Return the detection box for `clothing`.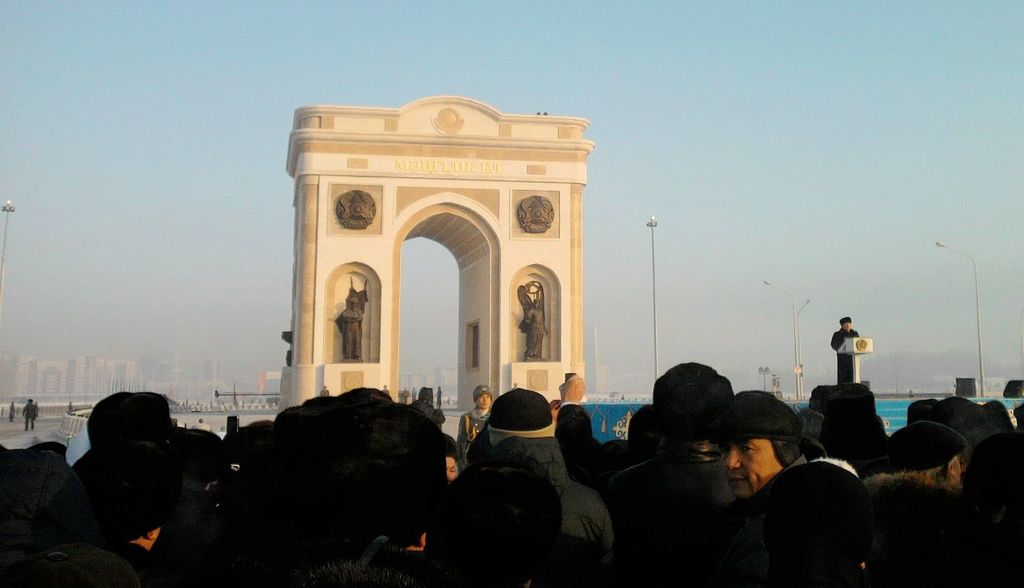
[473,435,612,587].
